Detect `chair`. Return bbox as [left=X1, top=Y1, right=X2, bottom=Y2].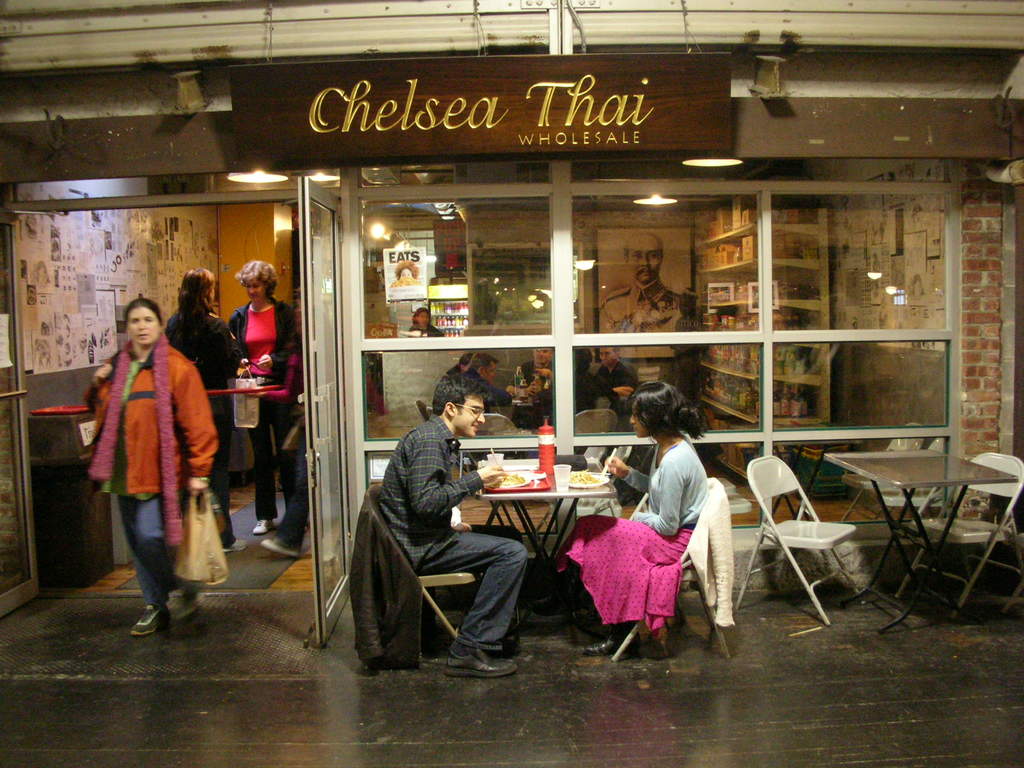
[left=881, top=436, right=948, bottom=519].
